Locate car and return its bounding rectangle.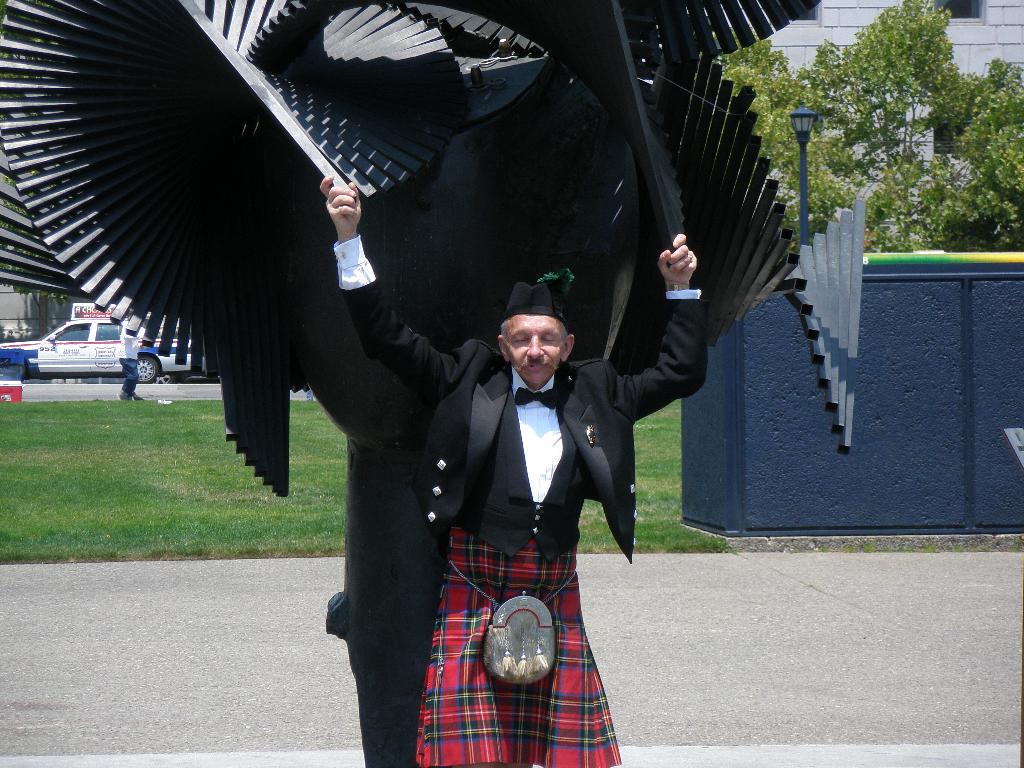
rect(0, 304, 204, 384).
